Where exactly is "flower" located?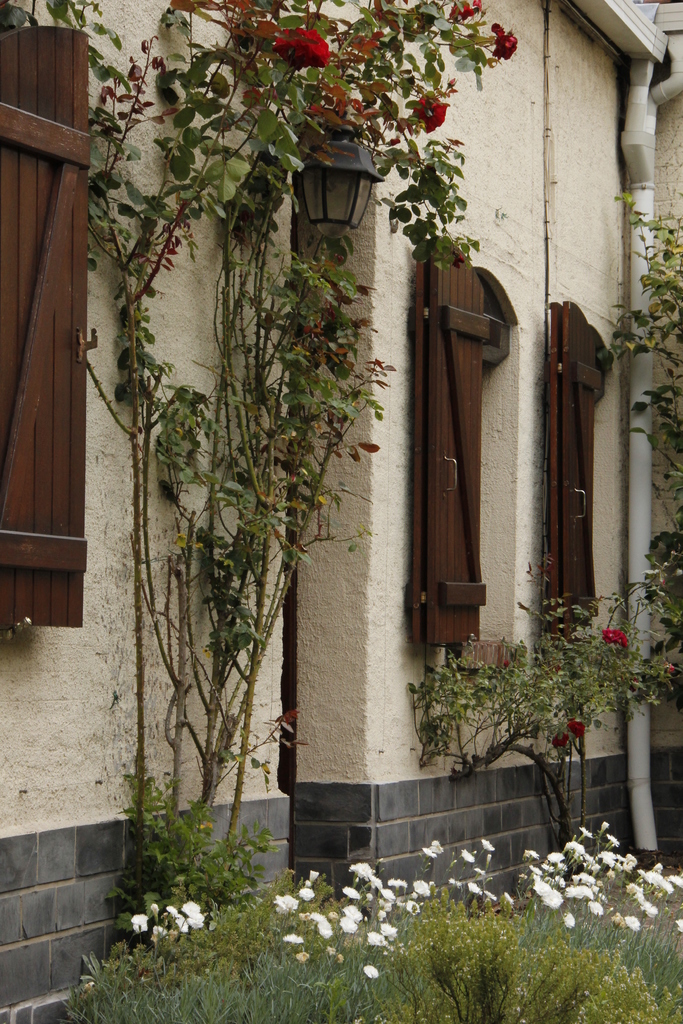
Its bounding box is <region>464, 881, 482, 893</region>.
